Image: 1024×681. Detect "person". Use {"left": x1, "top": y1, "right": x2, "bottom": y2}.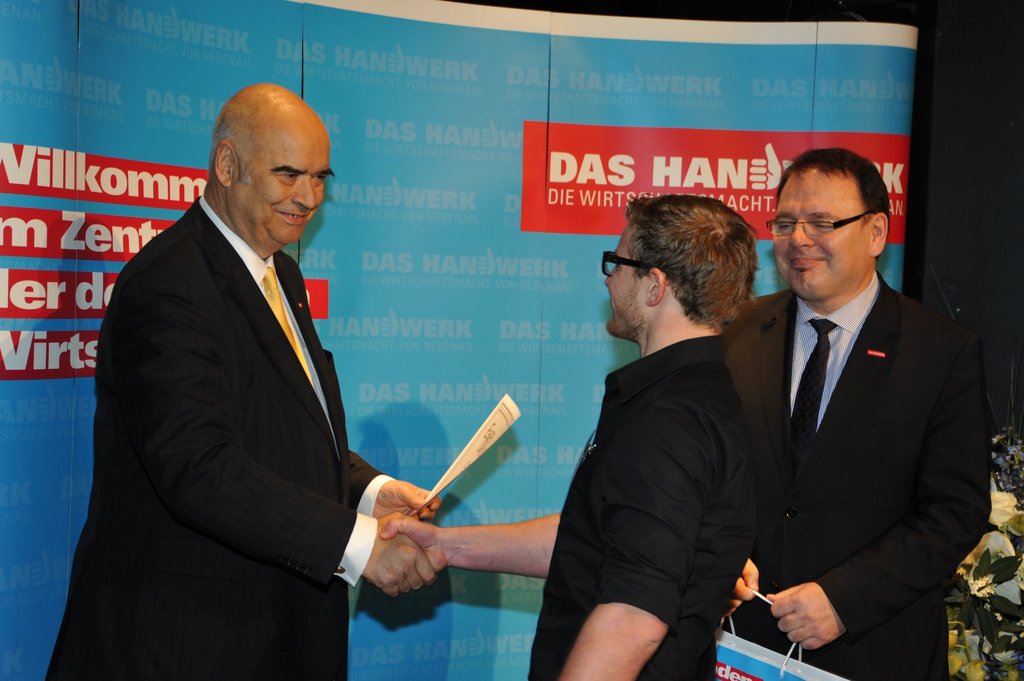
{"left": 716, "top": 149, "right": 994, "bottom": 680}.
